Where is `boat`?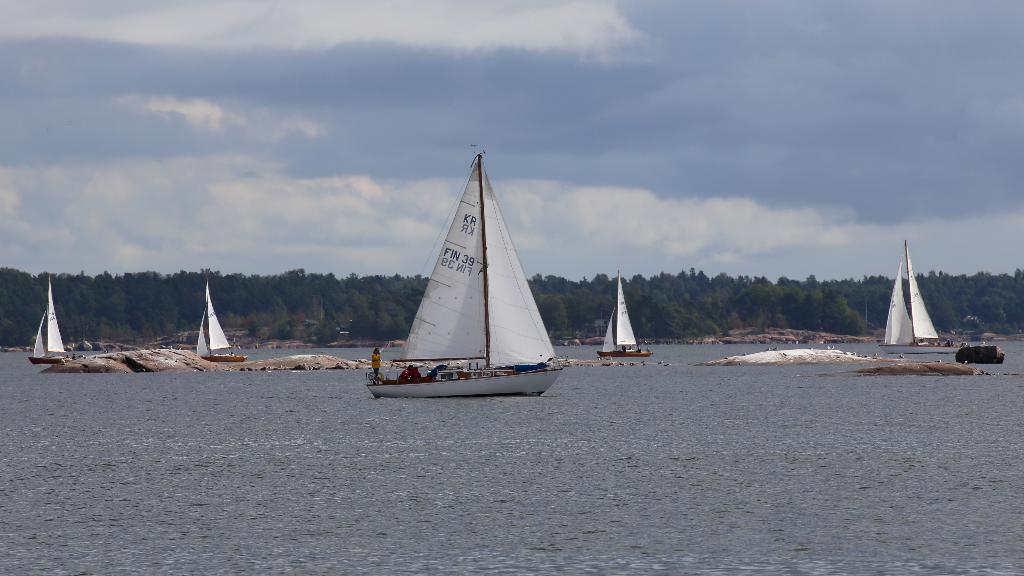
{"left": 348, "top": 154, "right": 571, "bottom": 403}.
